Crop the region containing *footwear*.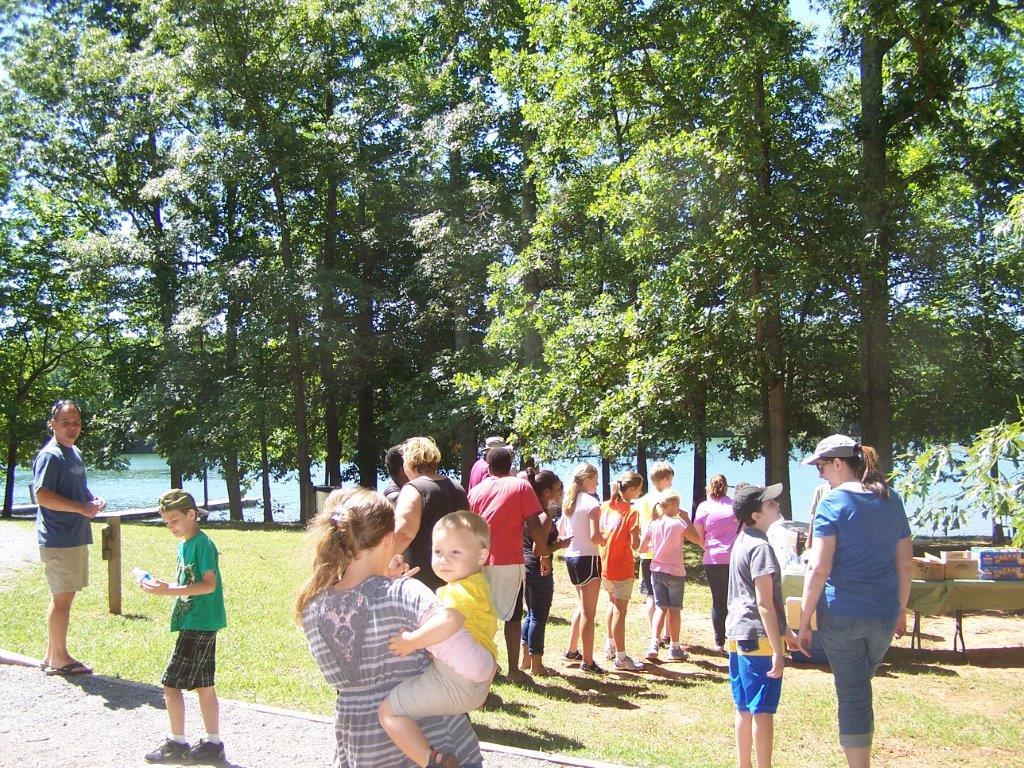
Crop region: left=657, top=633, right=670, bottom=647.
